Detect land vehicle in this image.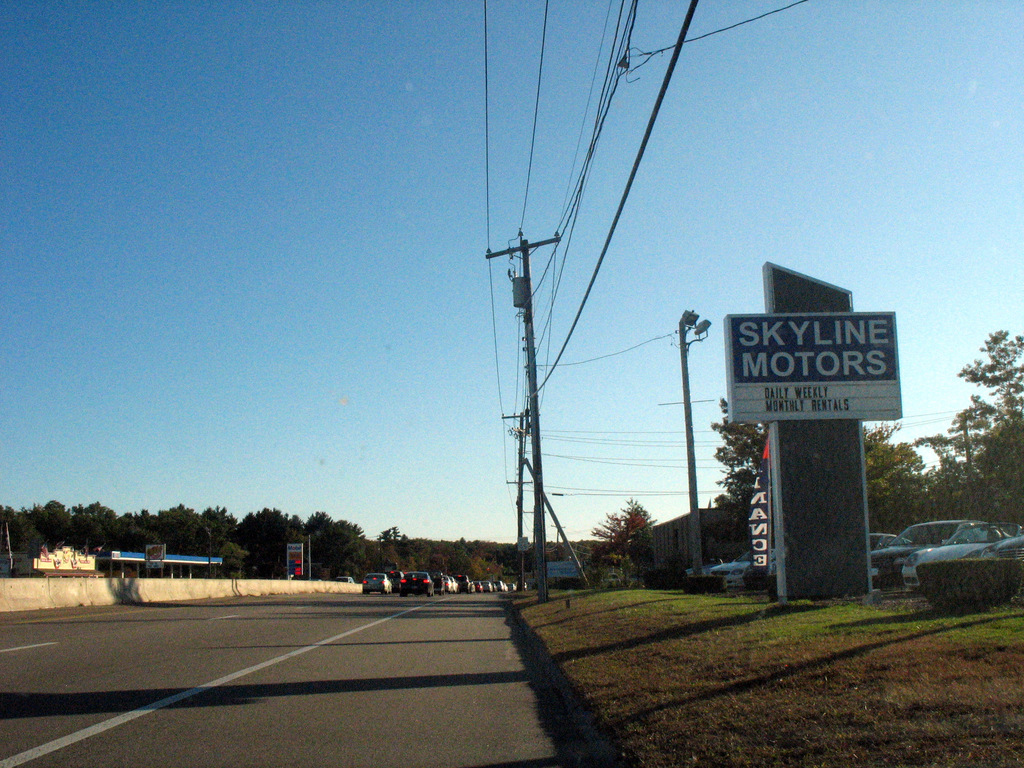
Detection: select_region(452, 580, 454, 589).
